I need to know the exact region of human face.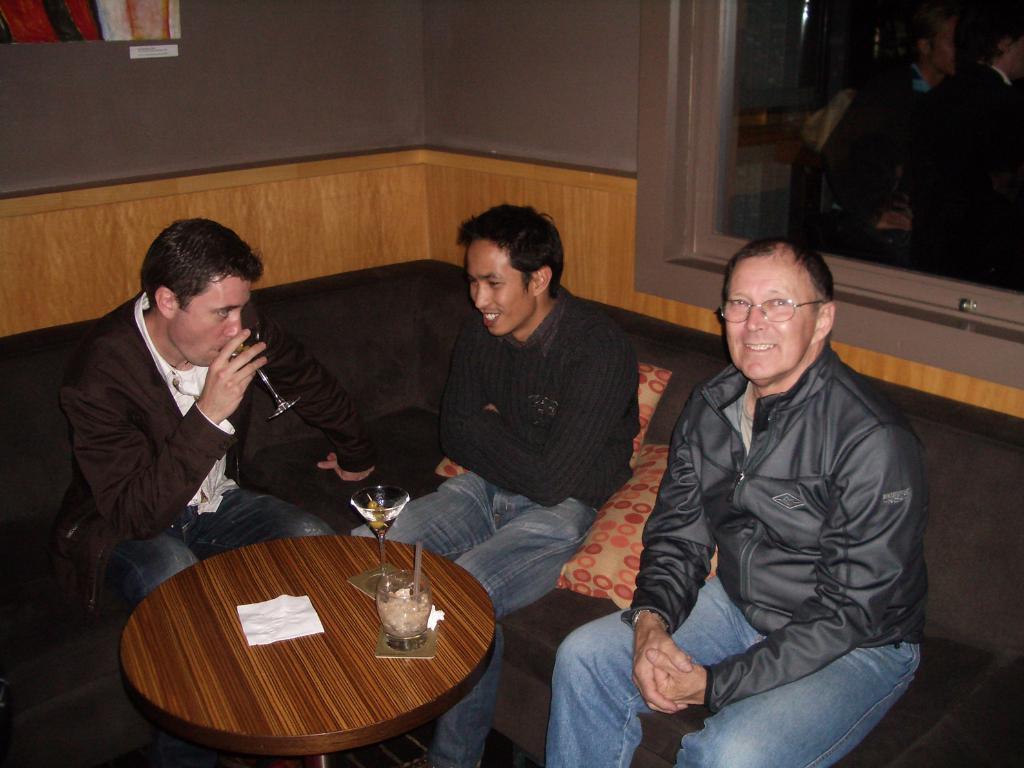
Region: select_region(464, 244, 536, 339).
